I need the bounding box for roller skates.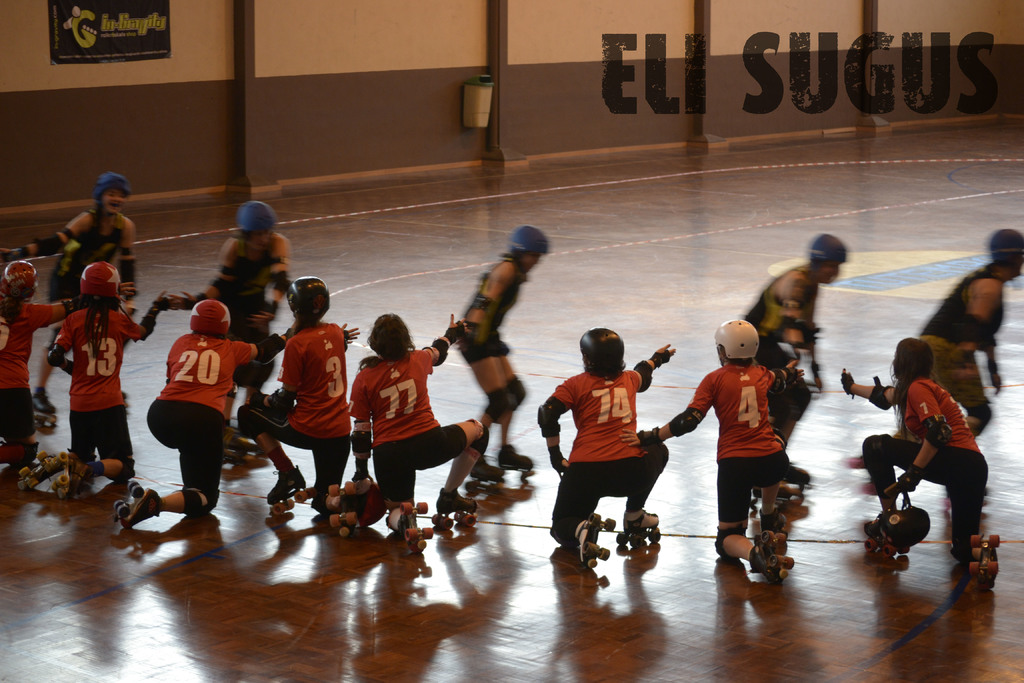
Here it is: 747:528:793:580.
